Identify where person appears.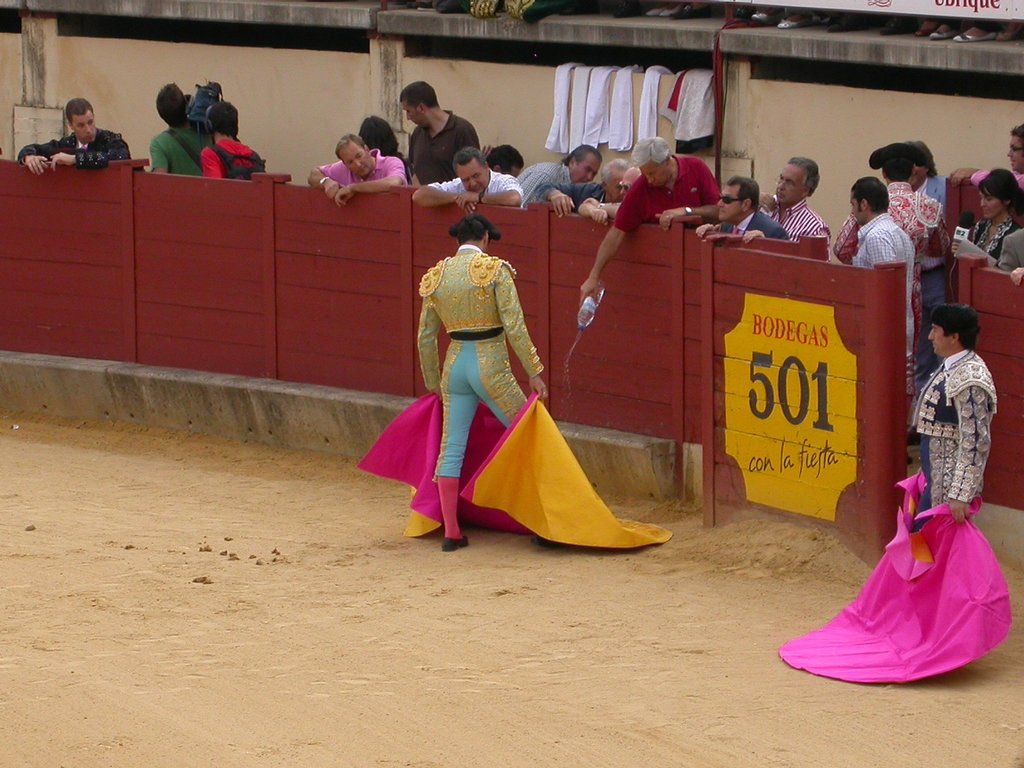
Appears at region(202, 99, 268, 177).
